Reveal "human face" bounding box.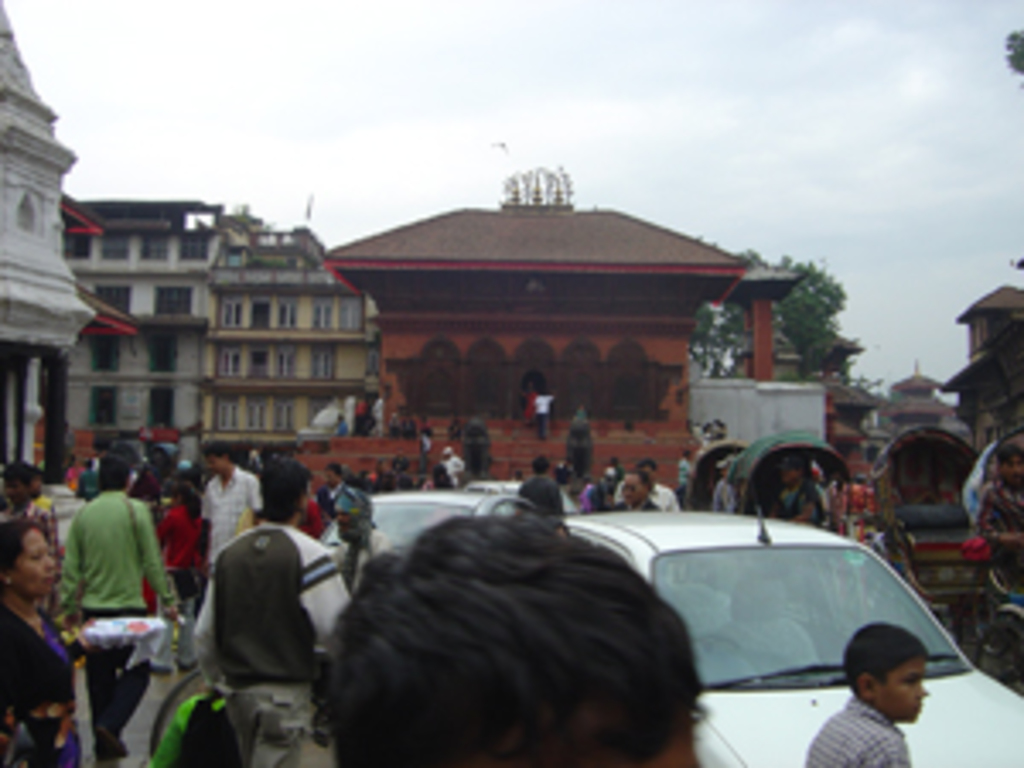
Revealed: 877/655/928/724.
